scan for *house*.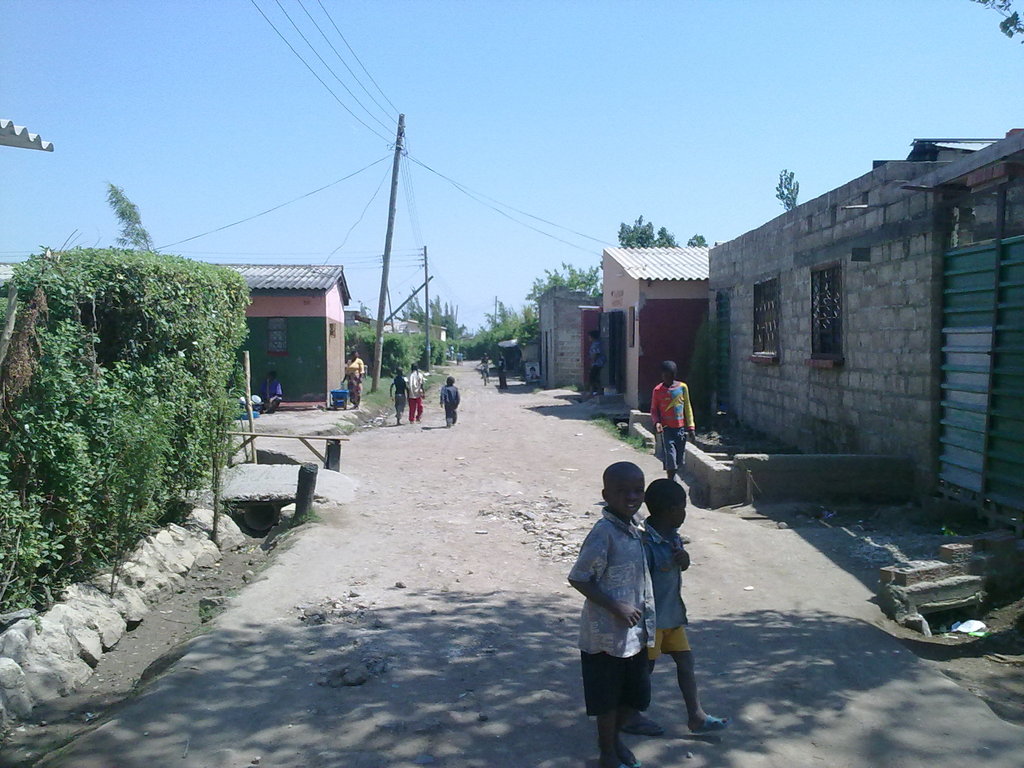
Scan result: Rect(516, 285, 593, 396).
